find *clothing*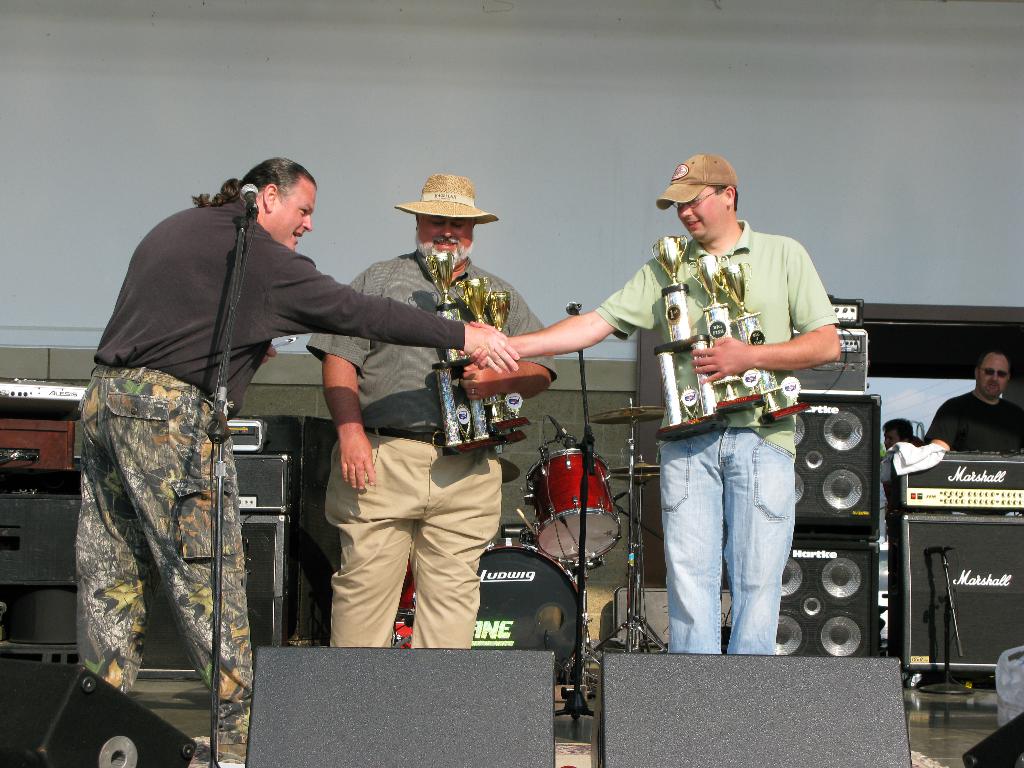
pyautogui.locateOnScreen(61, 168, 372, 708)
